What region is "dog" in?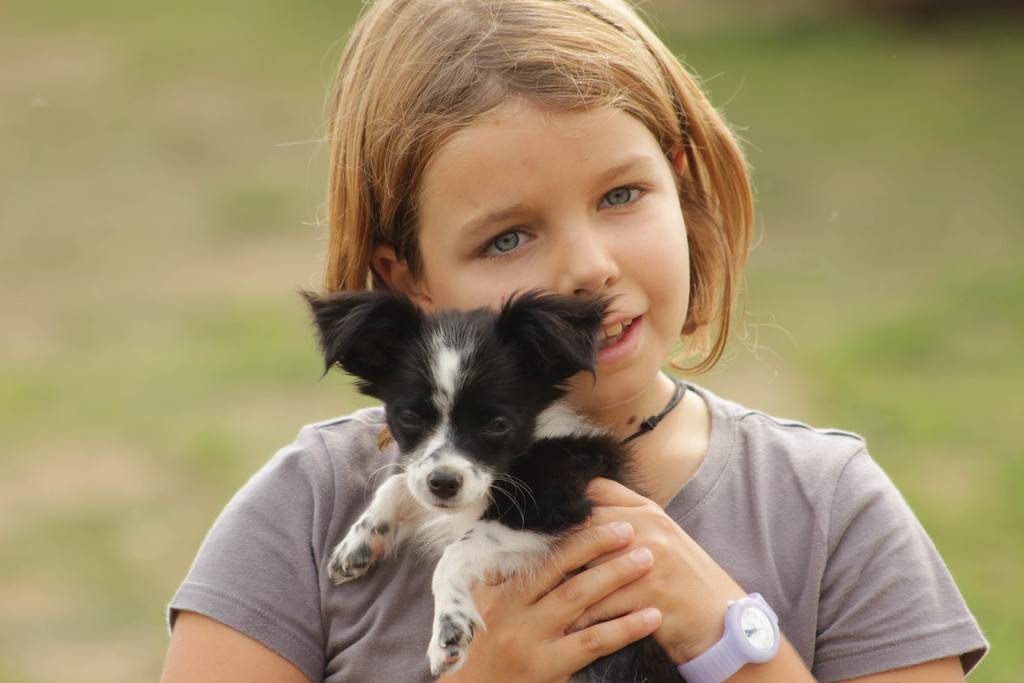
<box>295,285,689,682</box>.
